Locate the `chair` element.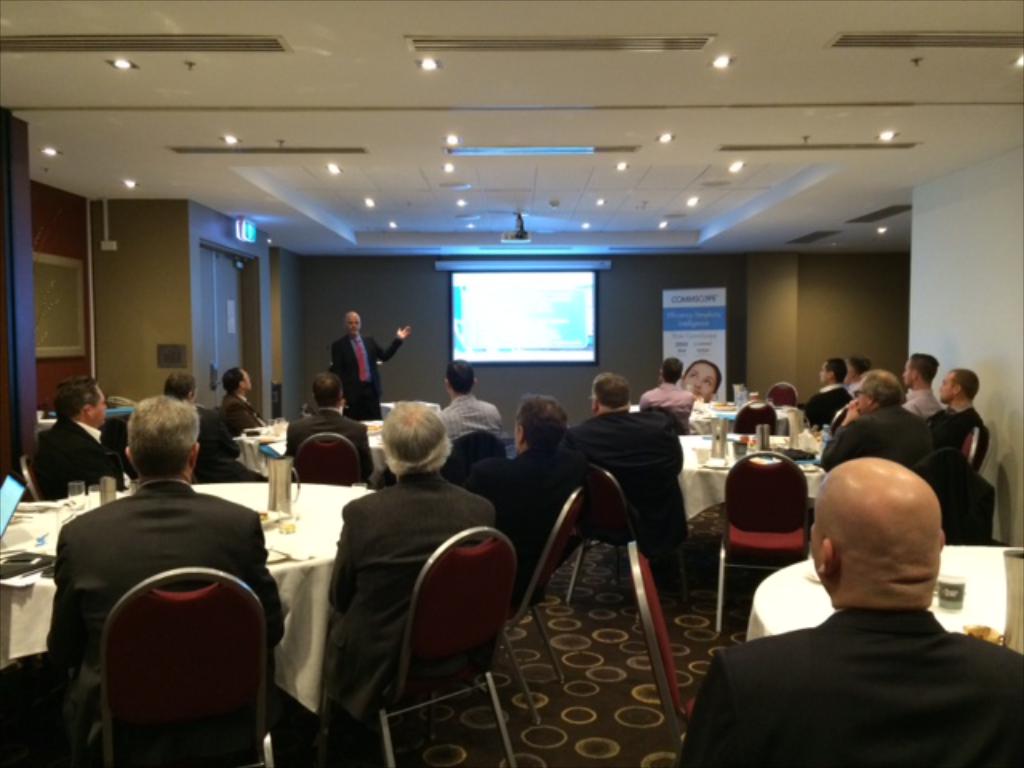
Element bbox: bbox=[291, 430, 366, 485].
